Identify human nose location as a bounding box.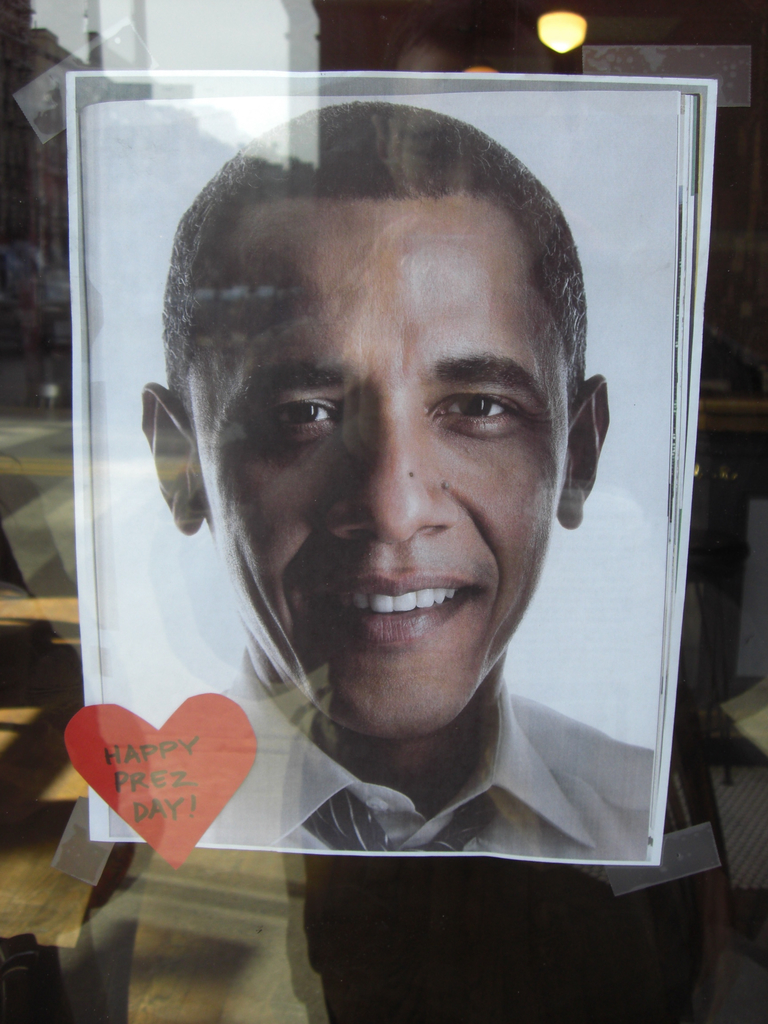
Rect(329, 428, 463, 540).
